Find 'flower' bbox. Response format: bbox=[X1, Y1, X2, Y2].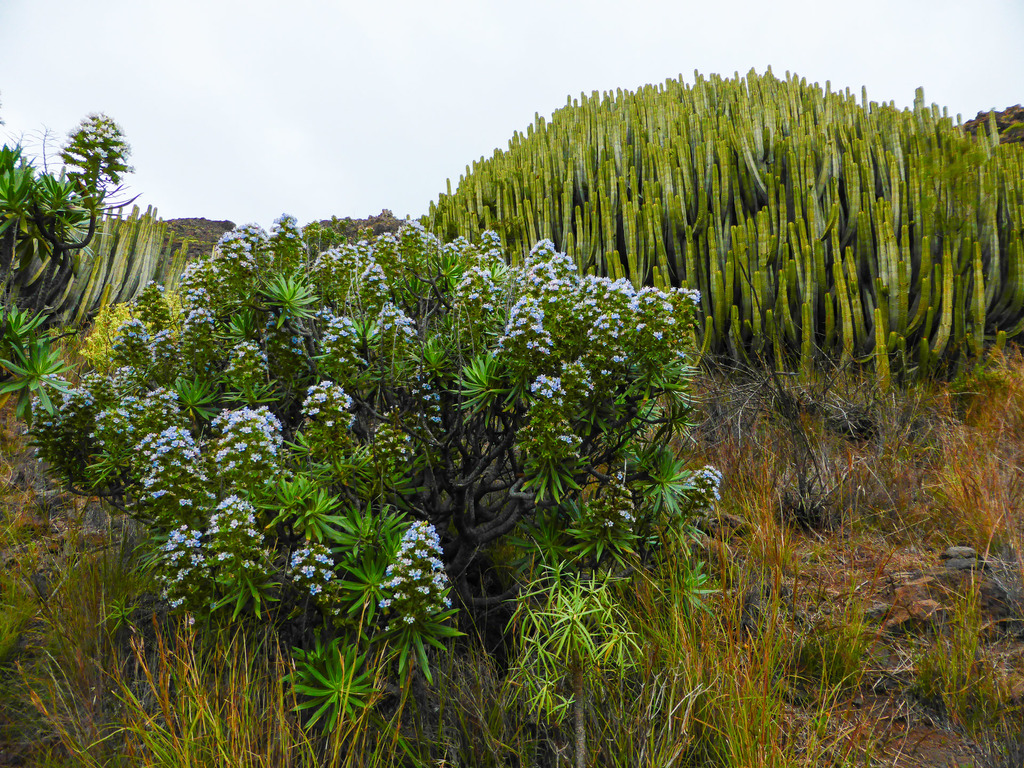
bbox=[695, 461, 723, 511].
